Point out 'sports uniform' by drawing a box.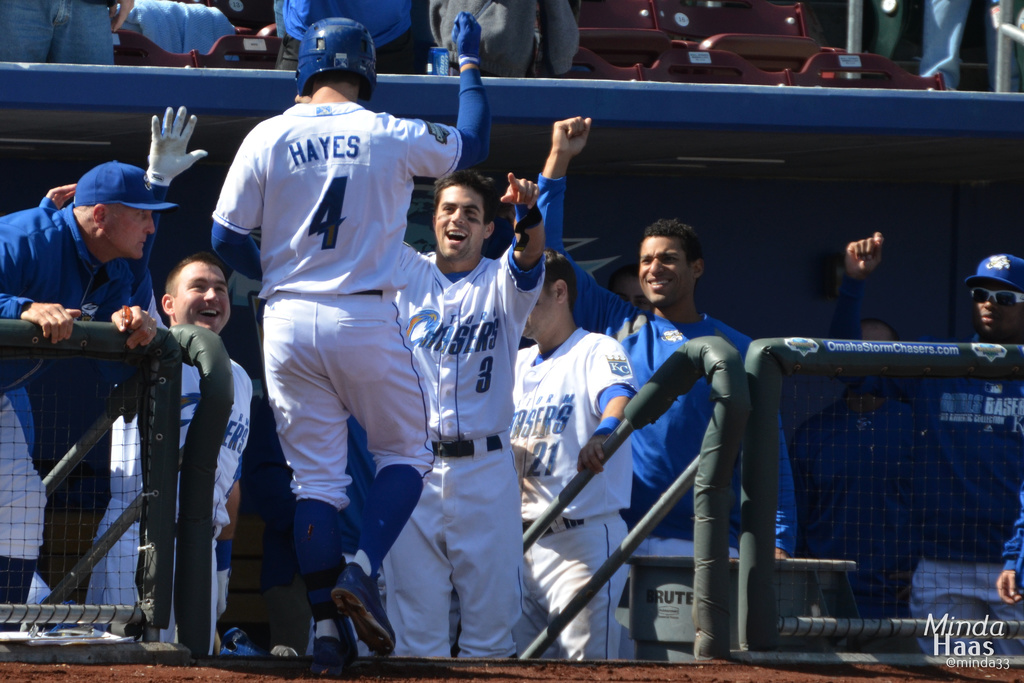
left=0, top=165, right=189, bottom=646.
